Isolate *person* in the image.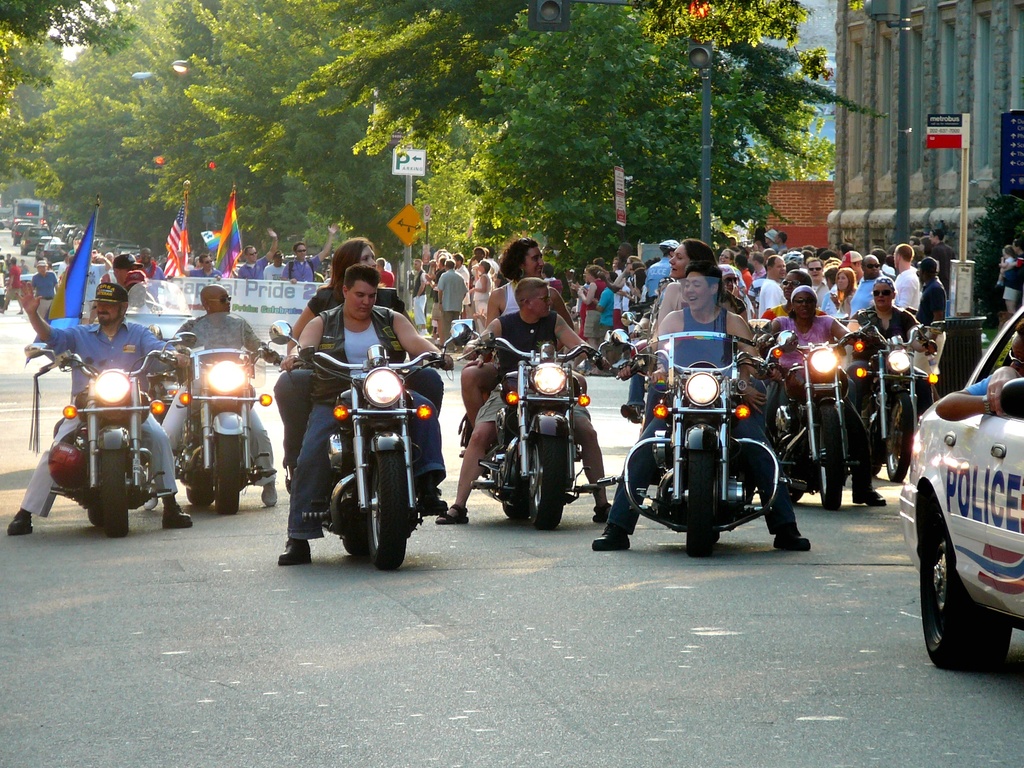
Isolated region: rect(765, 284, 893, 508).
